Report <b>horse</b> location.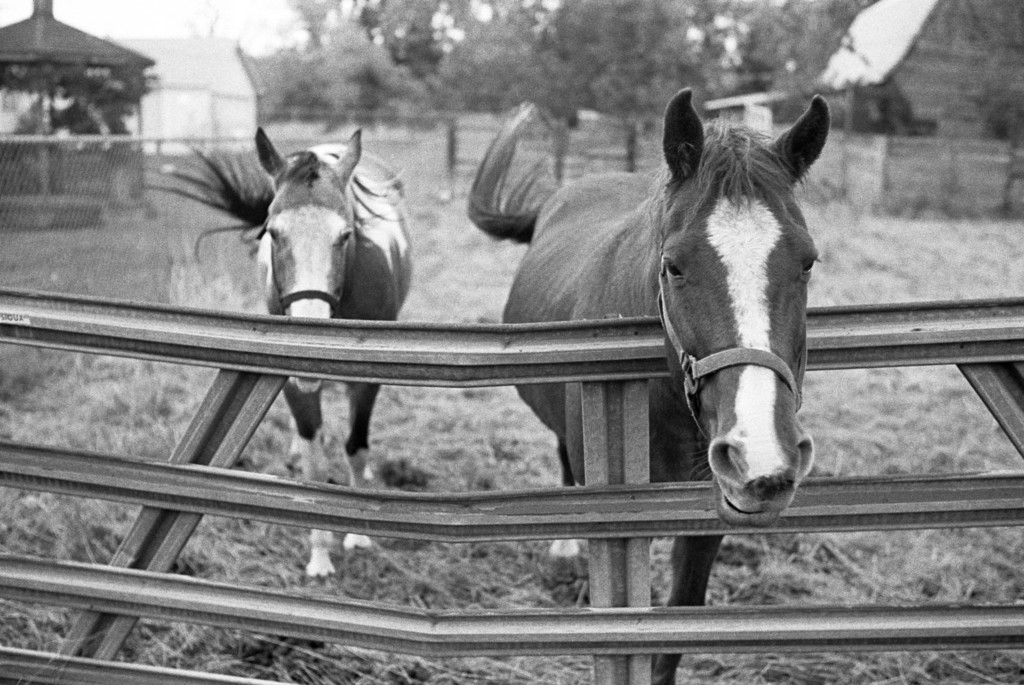
Report: {"left": 150, "top": 126, "right": 412, "bottom": 590}.
